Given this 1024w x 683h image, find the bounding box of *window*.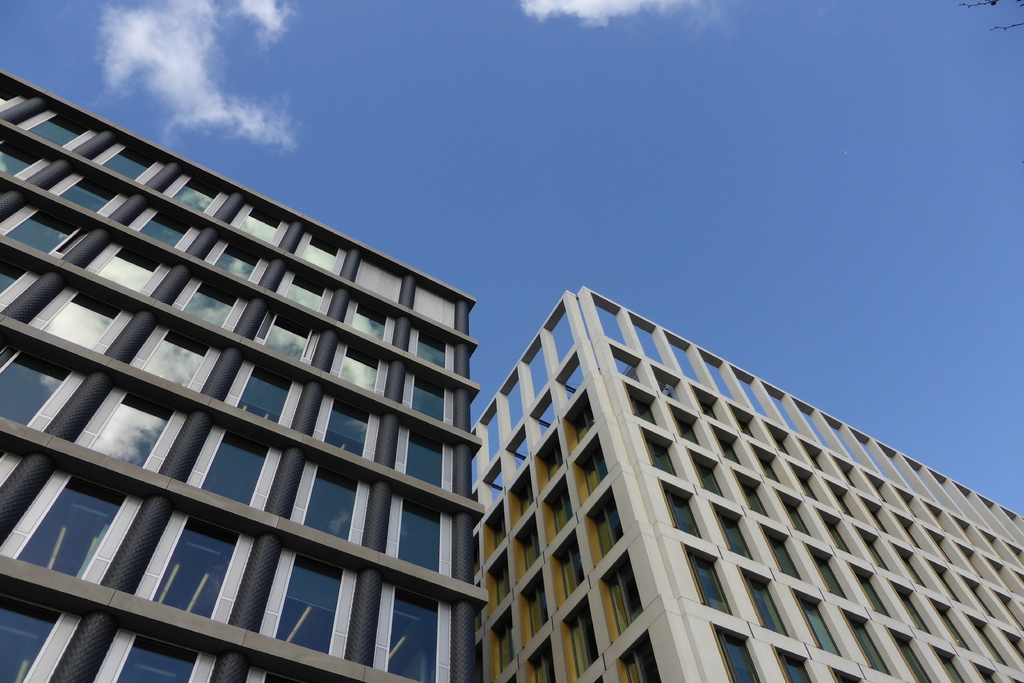
(524,577,543,638).
